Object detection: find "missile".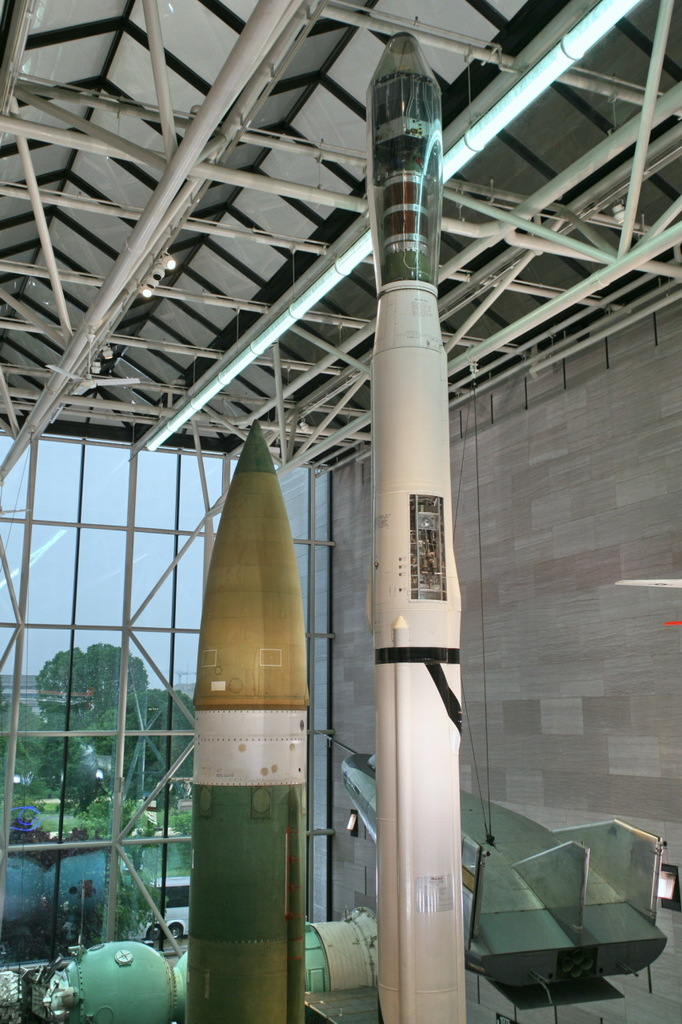
(left=183, top=421, right=309, bottom=1023).
